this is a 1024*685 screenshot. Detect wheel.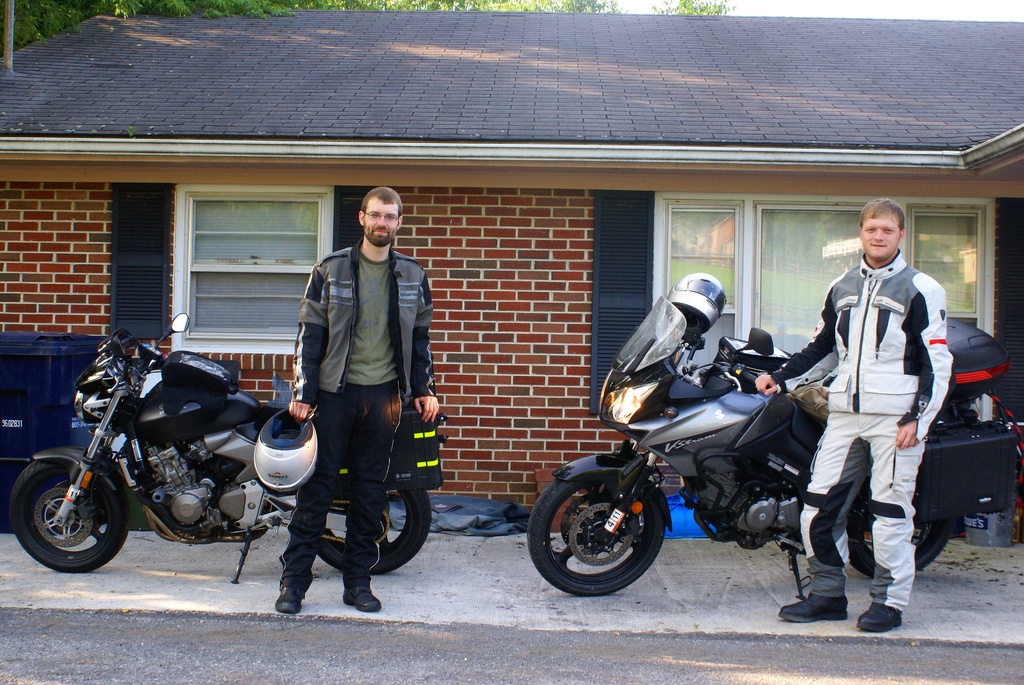
crop(530, 476, 662, 601).
